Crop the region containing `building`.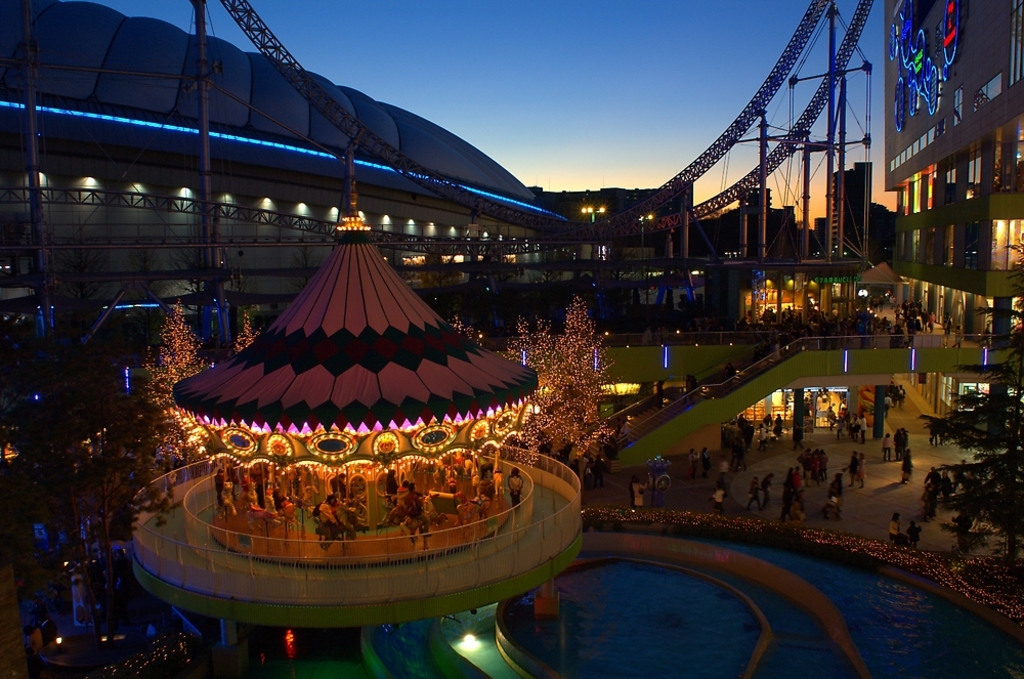
Crop region: box=[828, 163, 872, 256].
